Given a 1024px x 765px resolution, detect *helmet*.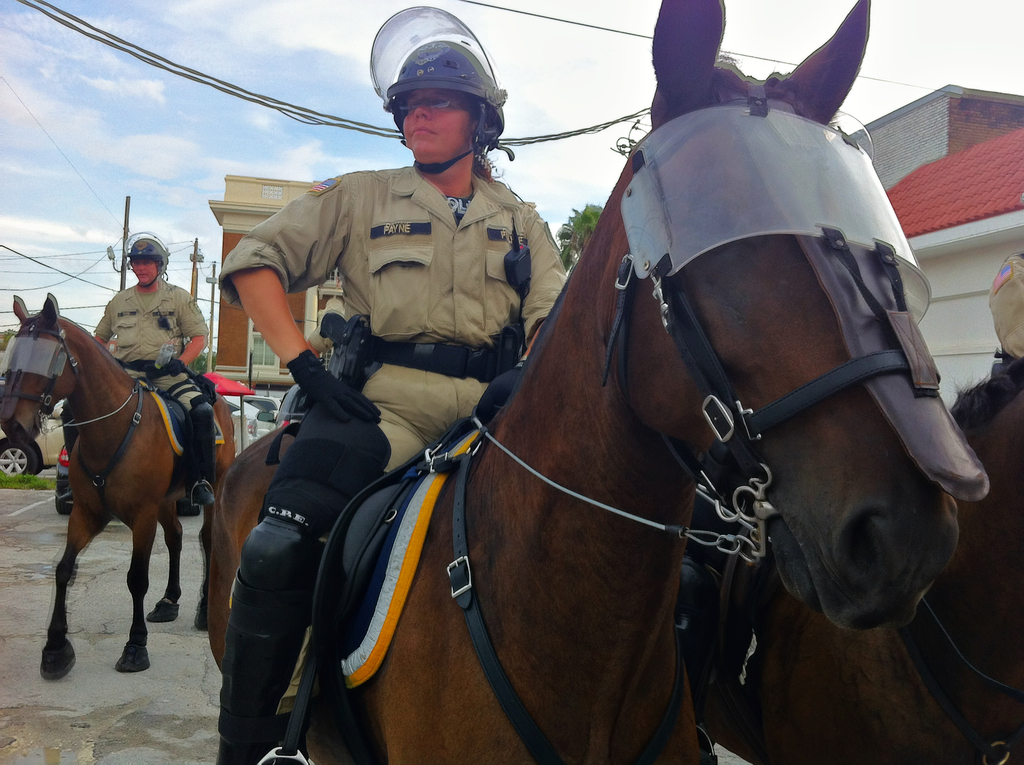
bbox=[119, 229, 172, 289].
